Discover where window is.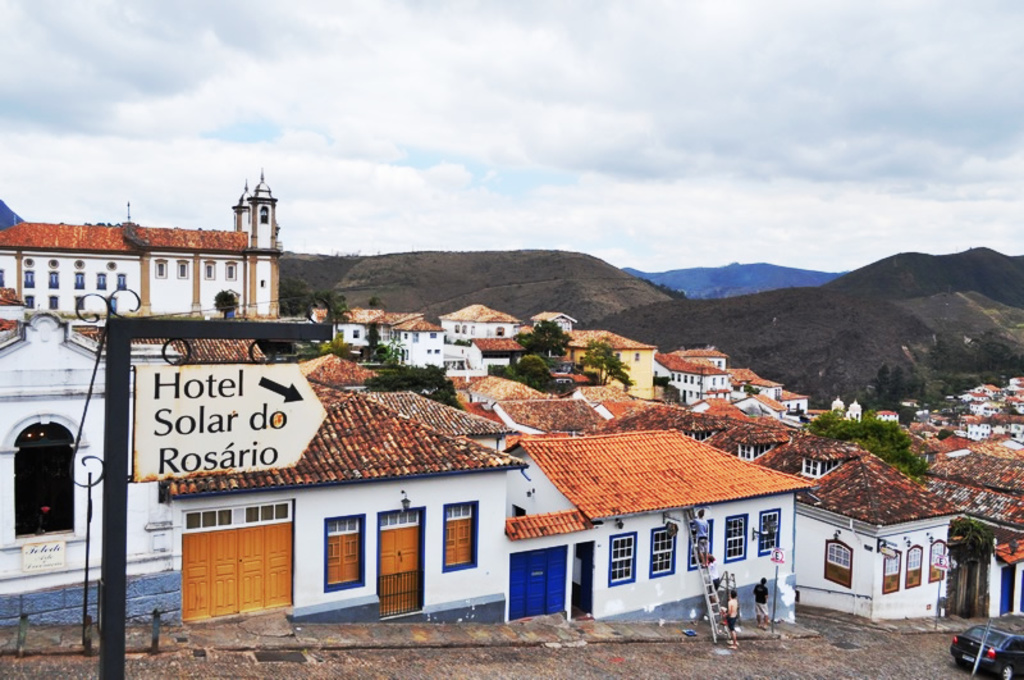
Discovered at bbox(95, 271, 105, 291).
